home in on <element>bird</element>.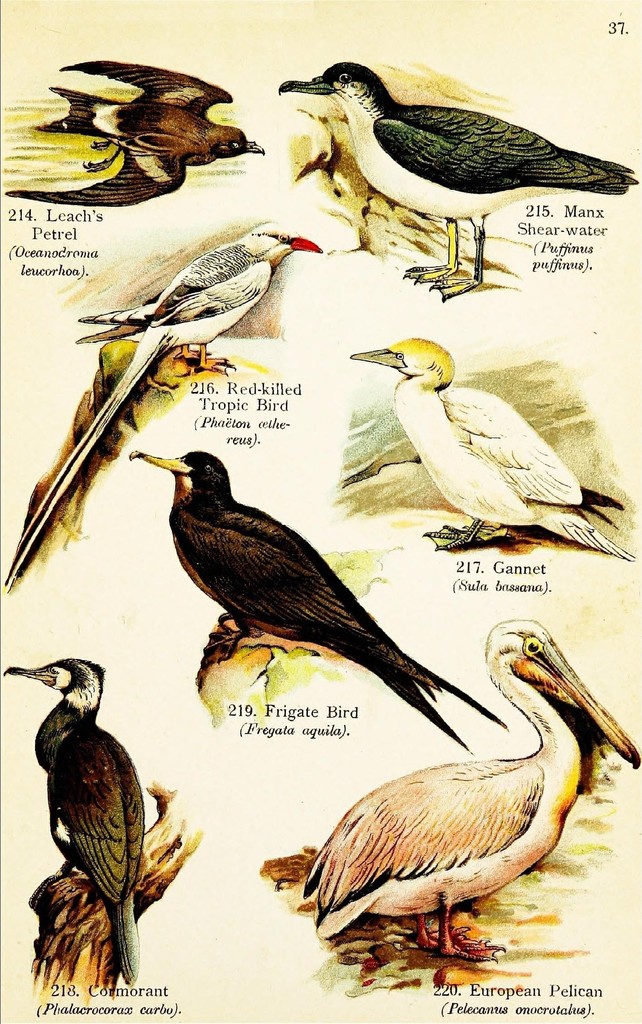
Homed in at BBox(0, 54, 269, 207).
